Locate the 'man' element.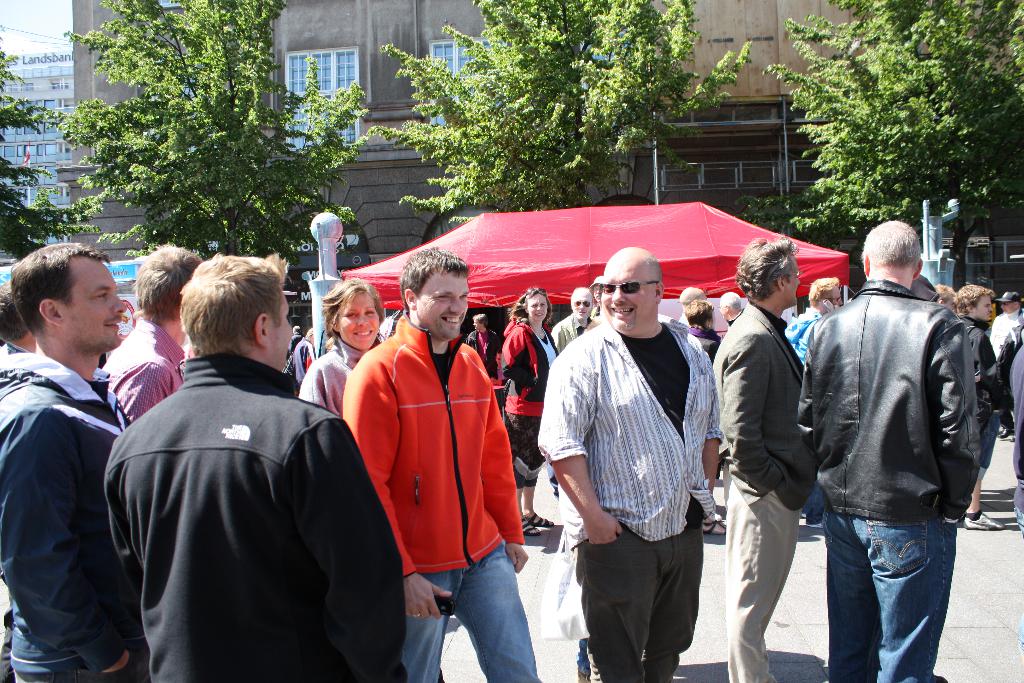
Element bbox: select_region(551, 288, 594, 352).
